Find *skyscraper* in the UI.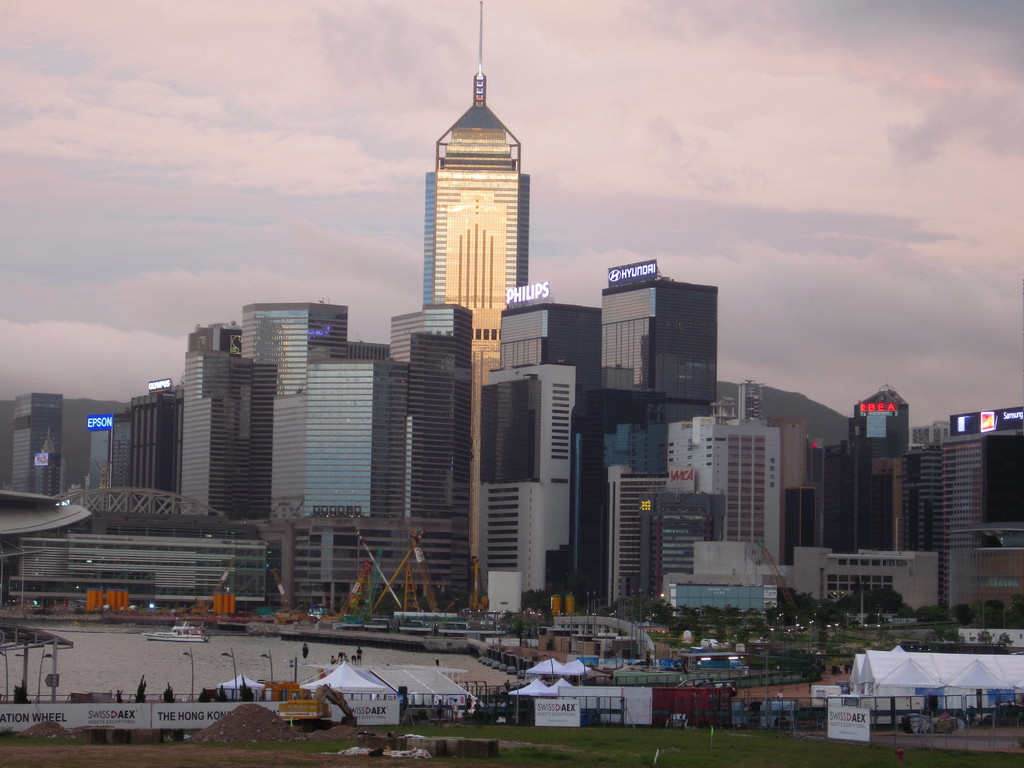
UI element at {"x1": 303, "y1": 340, "x2": 403, "y2": 528}.
